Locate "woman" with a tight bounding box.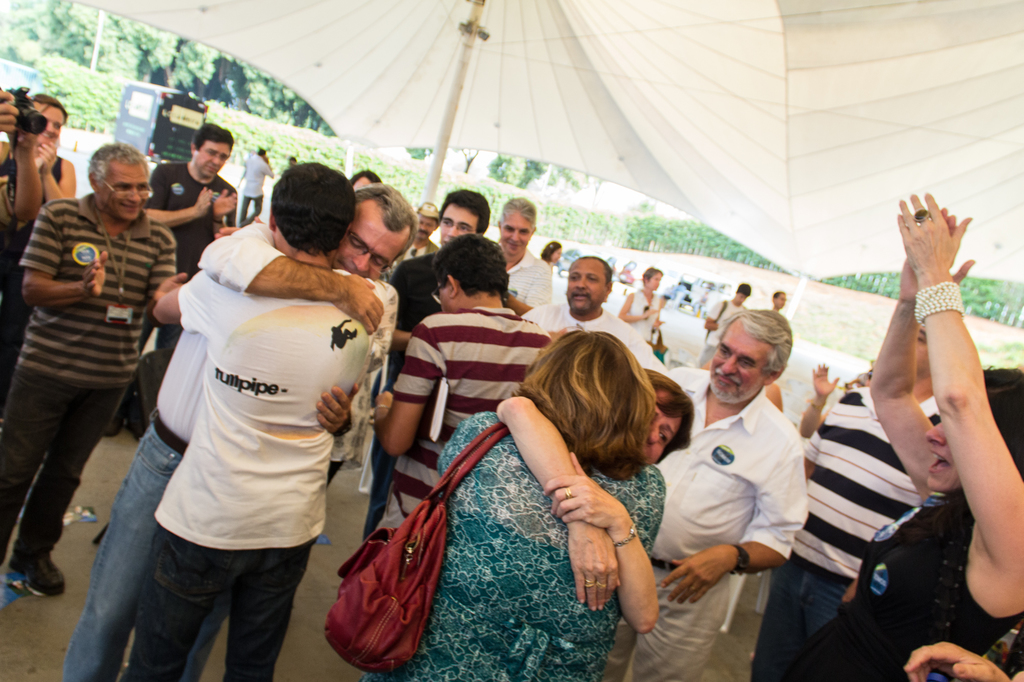
(357, 325, 667, 681).
